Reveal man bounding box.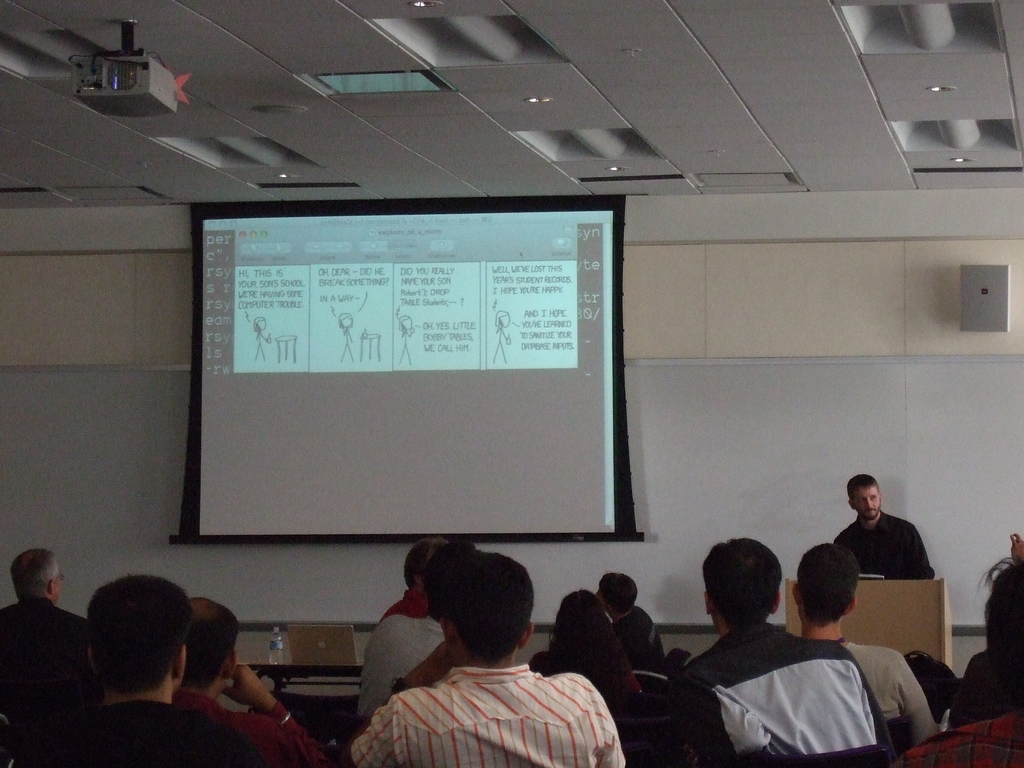
Revealed: [x1=591, y1=570, x2=673, y2=676].
